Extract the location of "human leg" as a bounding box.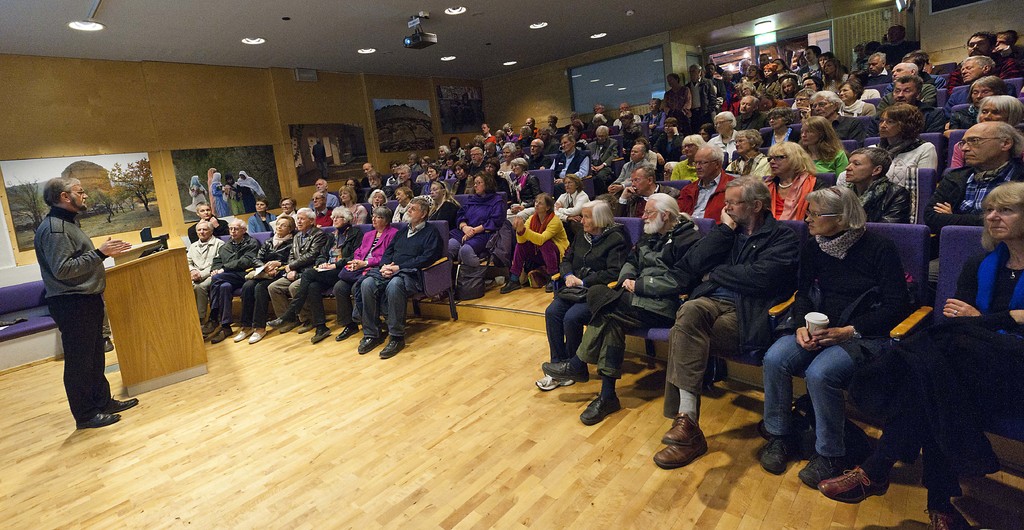
{"left": 255, "top": 273, "right": 266, "bottom": 337}.
